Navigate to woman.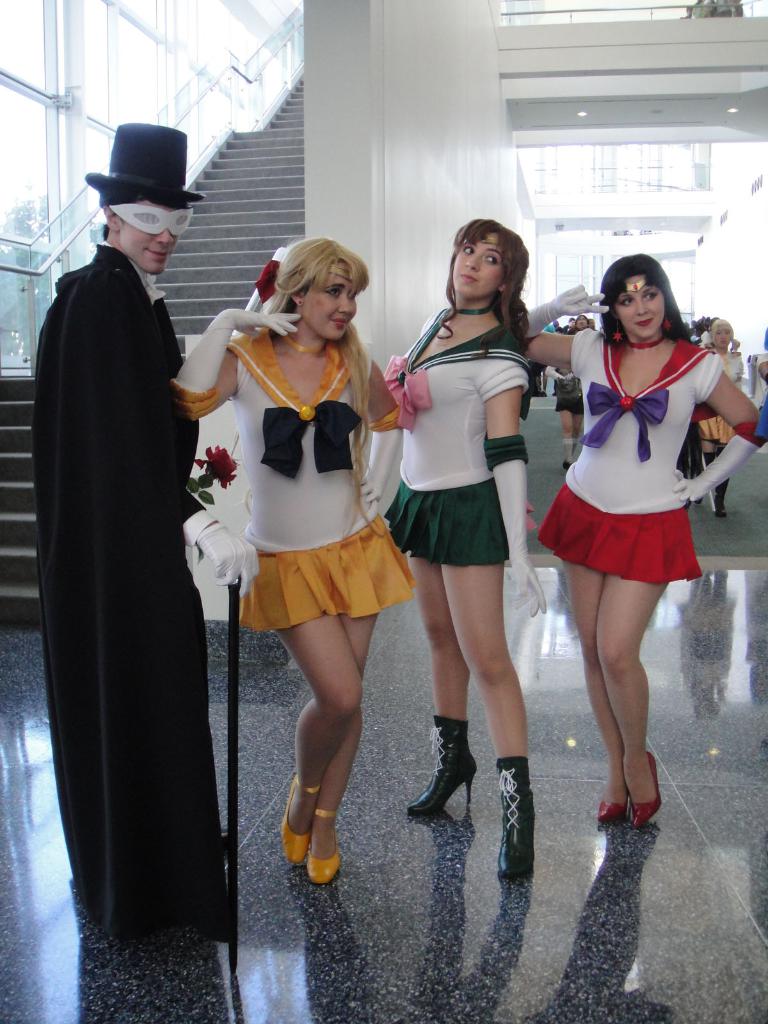
Navigation target: crop(515, 251, 765, 833).
